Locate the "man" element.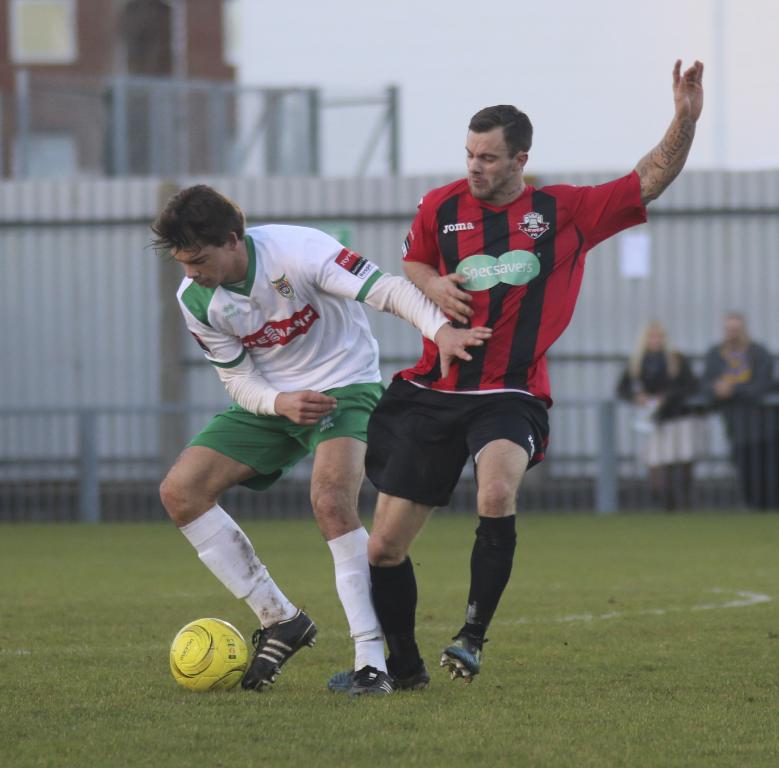
Element bbox: <bbox>698, 314, 772, 511</bbox>.
